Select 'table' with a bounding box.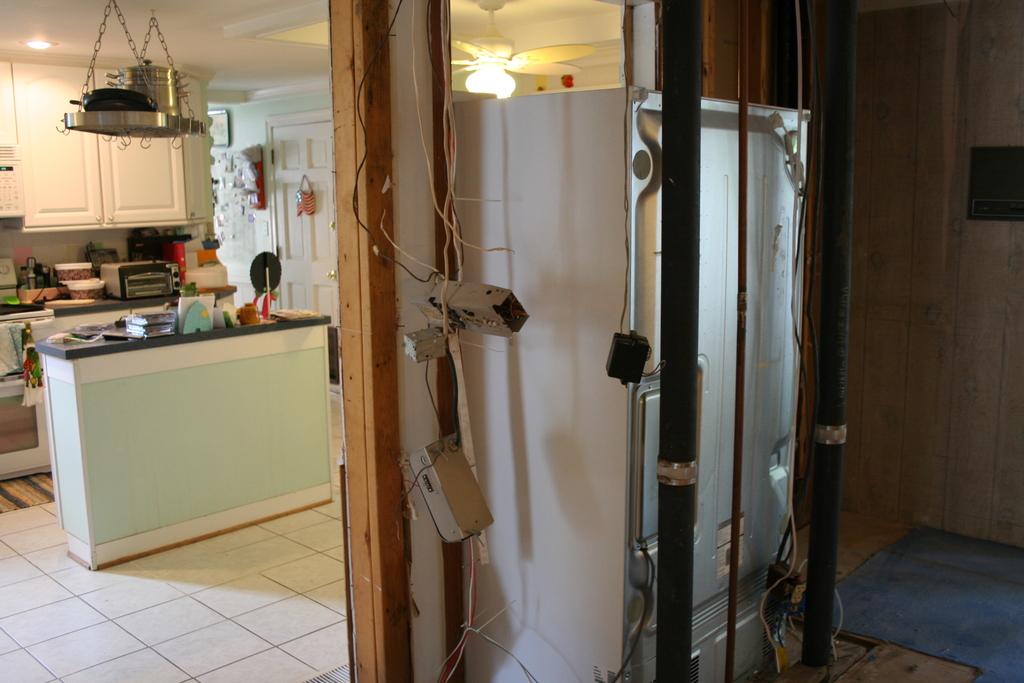
{"x1": 29, "y1": 287, "x2": 349, "y2": 584}.
